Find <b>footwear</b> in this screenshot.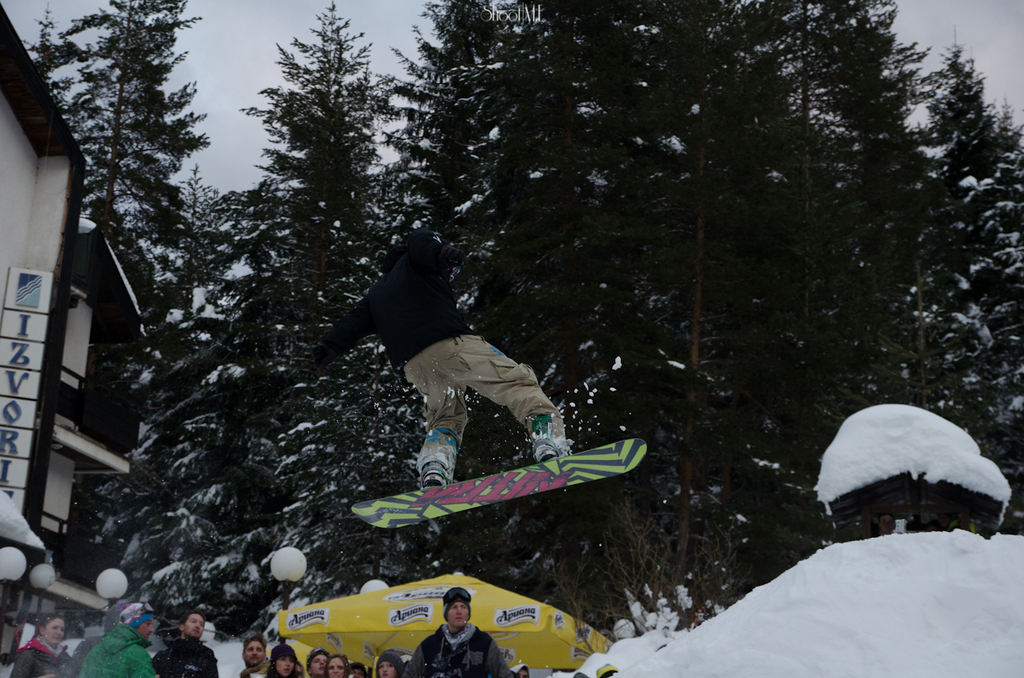
The bounding box for <b>footwear</b> is <box>419,462,452,489</box>.
